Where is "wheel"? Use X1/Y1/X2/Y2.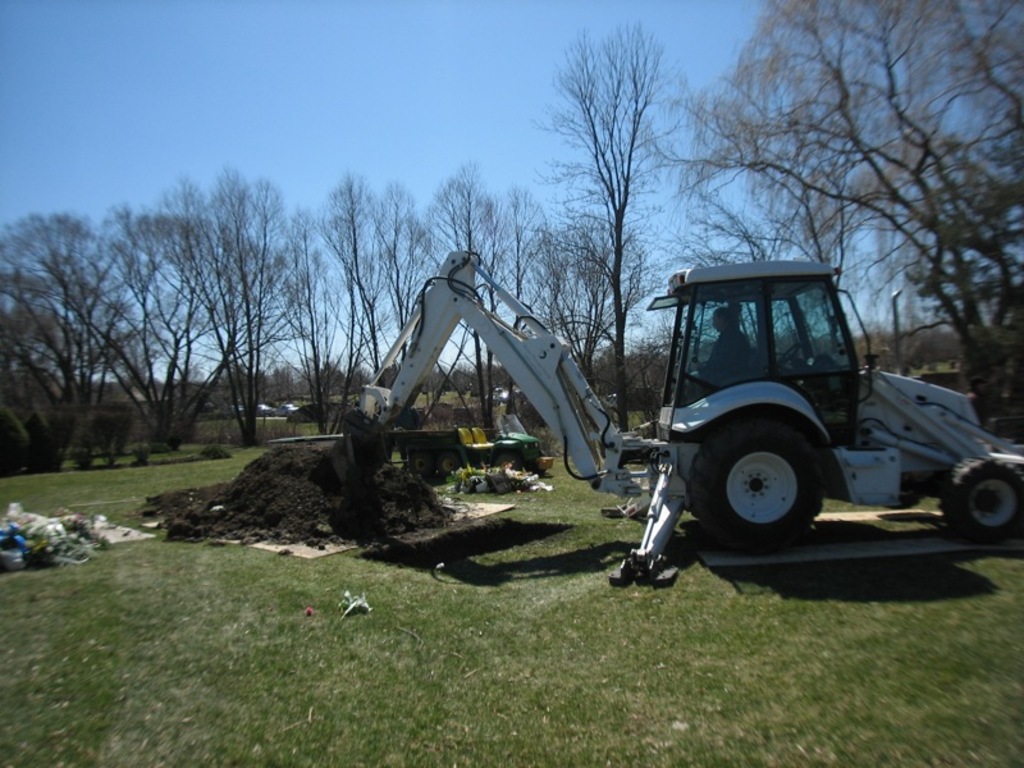
782/343/801/370.
